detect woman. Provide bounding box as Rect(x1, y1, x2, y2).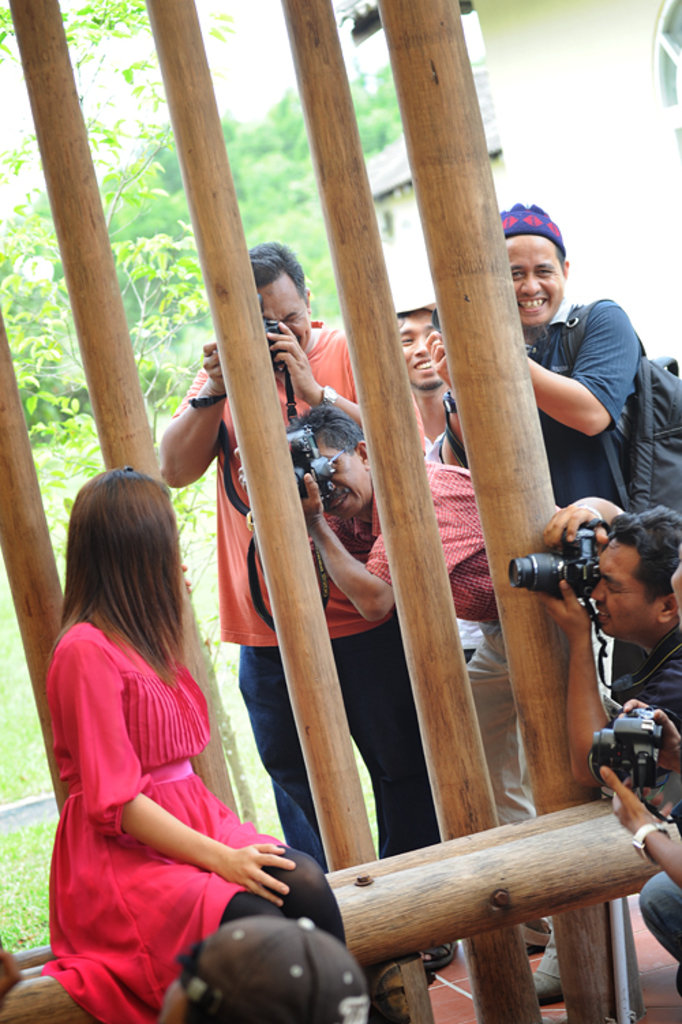
Rect(41, 450, 348, 1023).
